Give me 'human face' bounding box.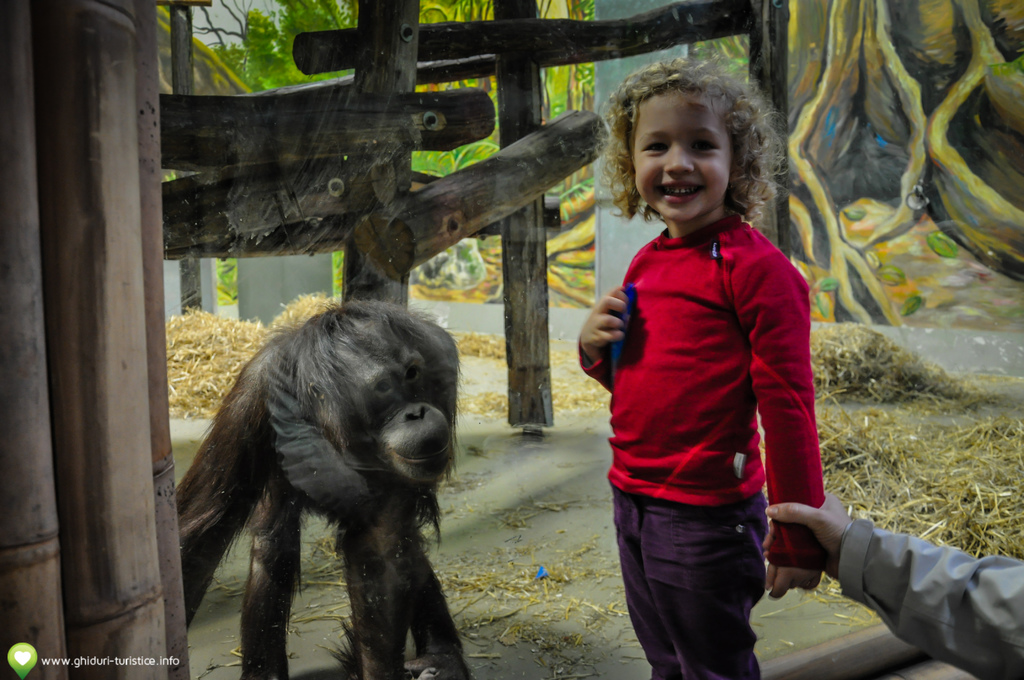
bbox=(628, 91, 740, 222).
